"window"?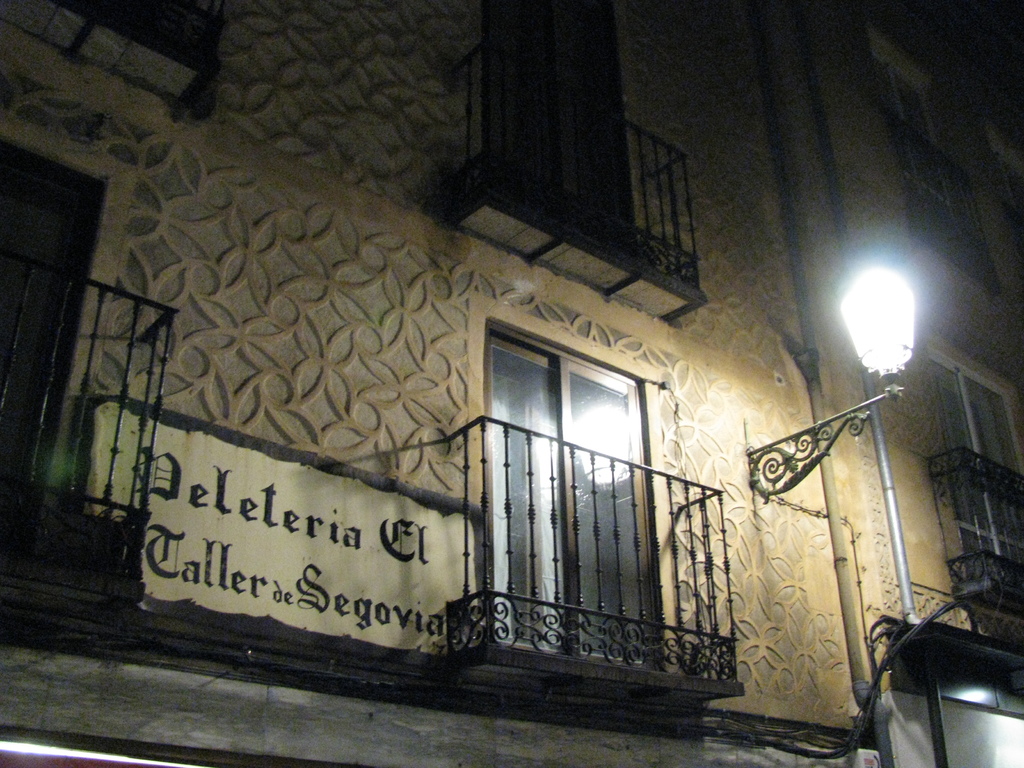
Rect(474, 290, 673, 652)
